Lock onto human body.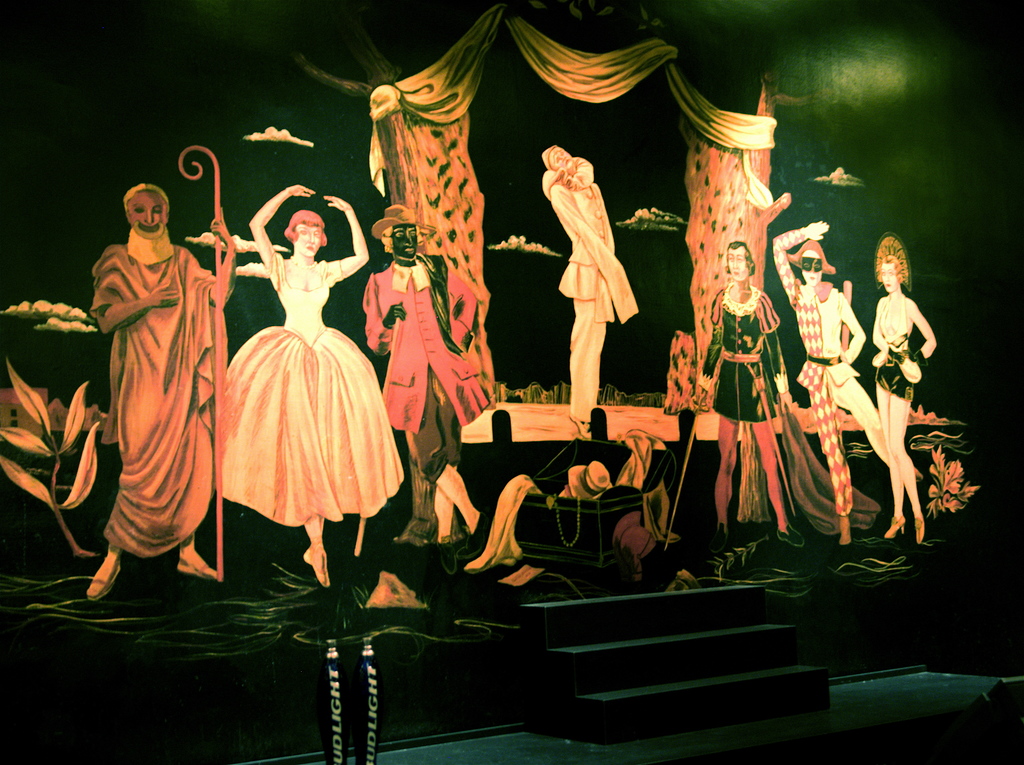
Locked: box=[868, 234, 940, 551].
